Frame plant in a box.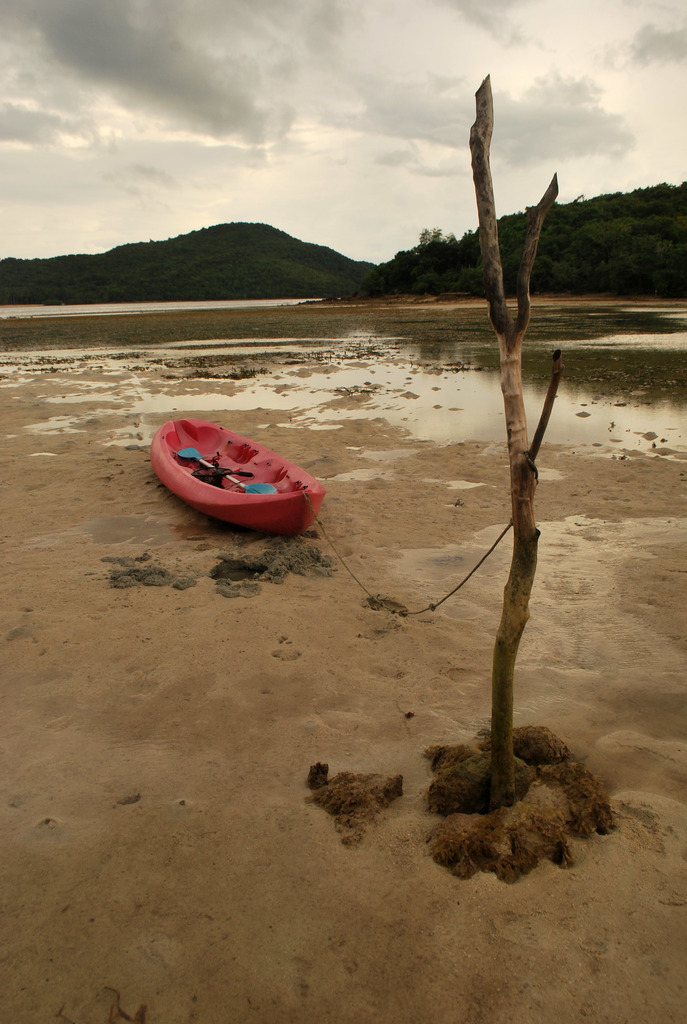
bbox(416, 718, 618, 872).
